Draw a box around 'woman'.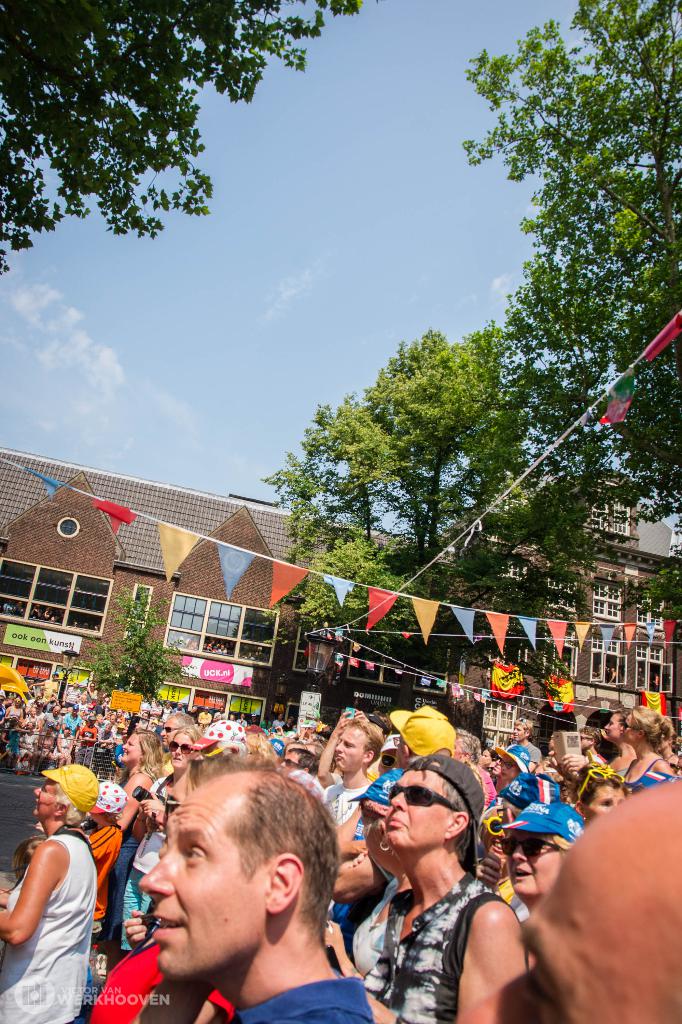
(112,728,156,801).
